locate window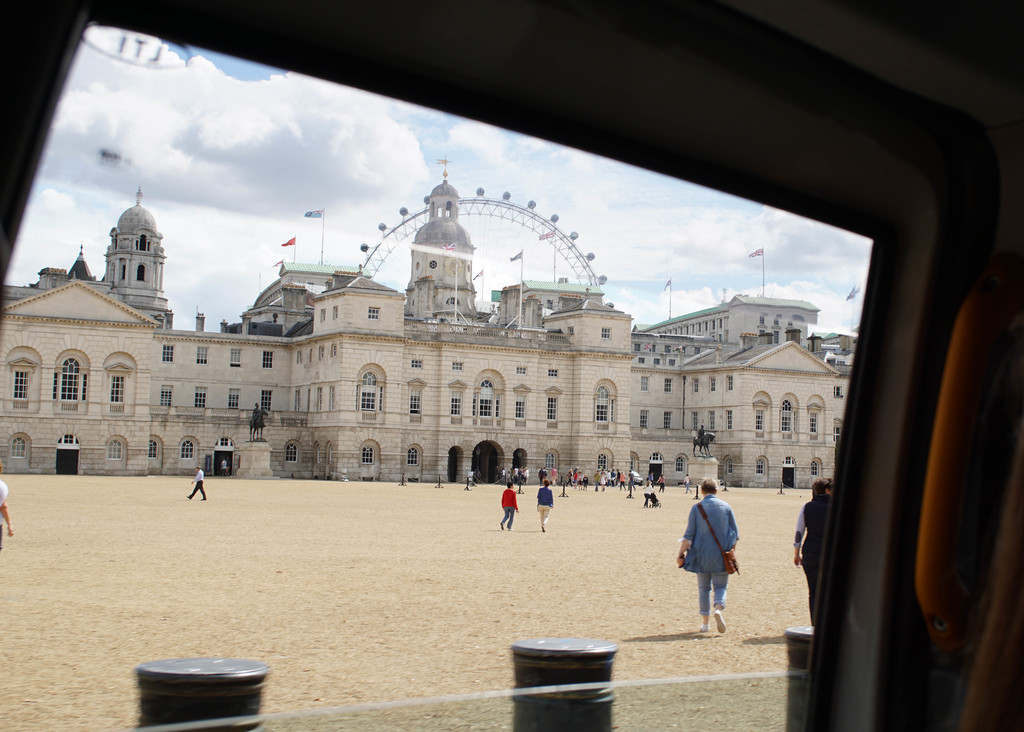
box(664, 411, 674, 430)
